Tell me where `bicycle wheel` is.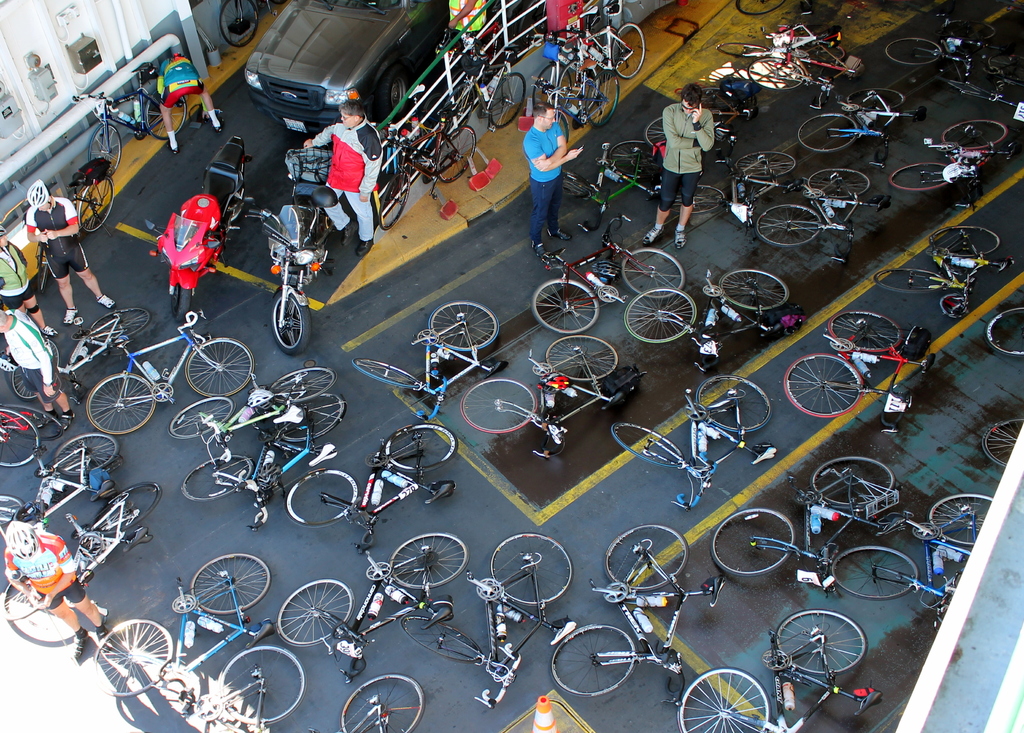
`bicycle wheel` is at rect(734, 40, 824, 80).
